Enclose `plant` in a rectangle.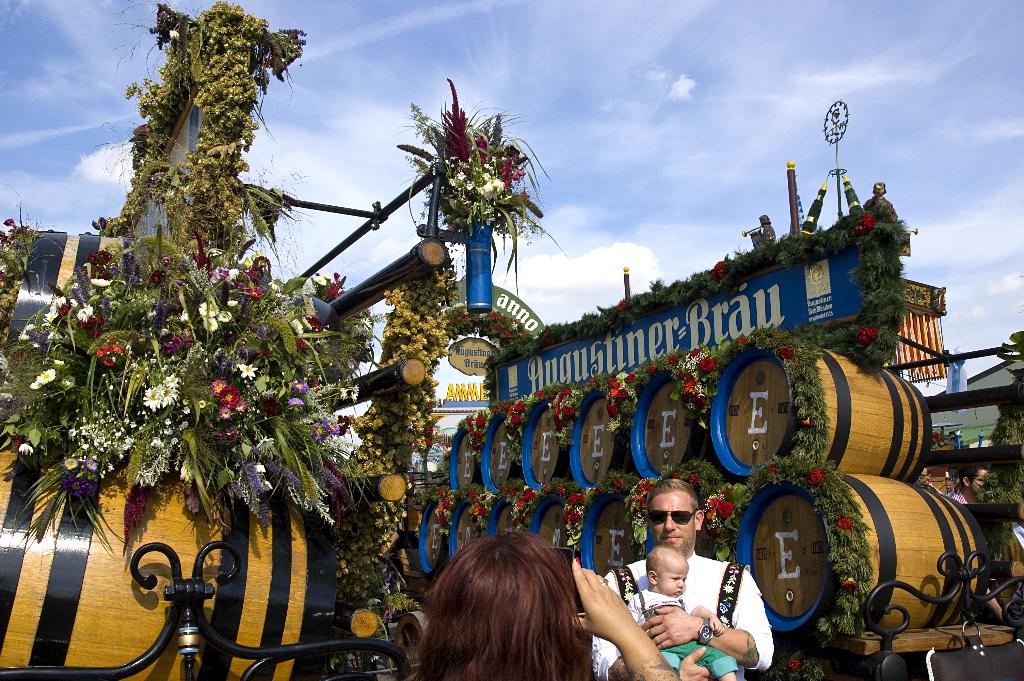
box(557, 466, 641, 561).
